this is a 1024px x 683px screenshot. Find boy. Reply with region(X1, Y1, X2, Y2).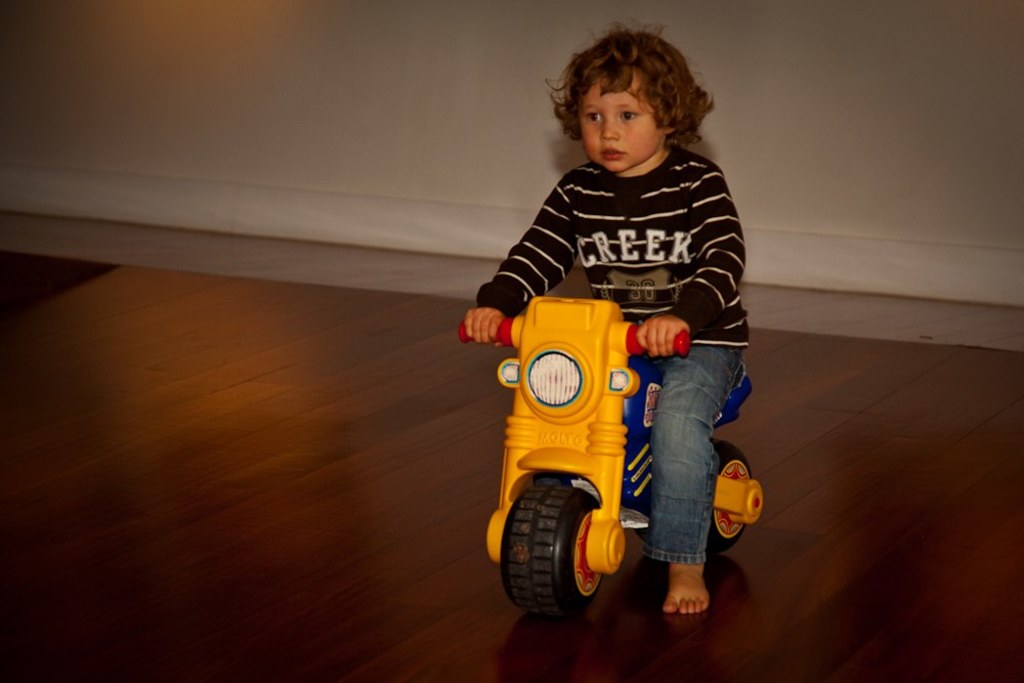
region(480, 71, 763, 598).
